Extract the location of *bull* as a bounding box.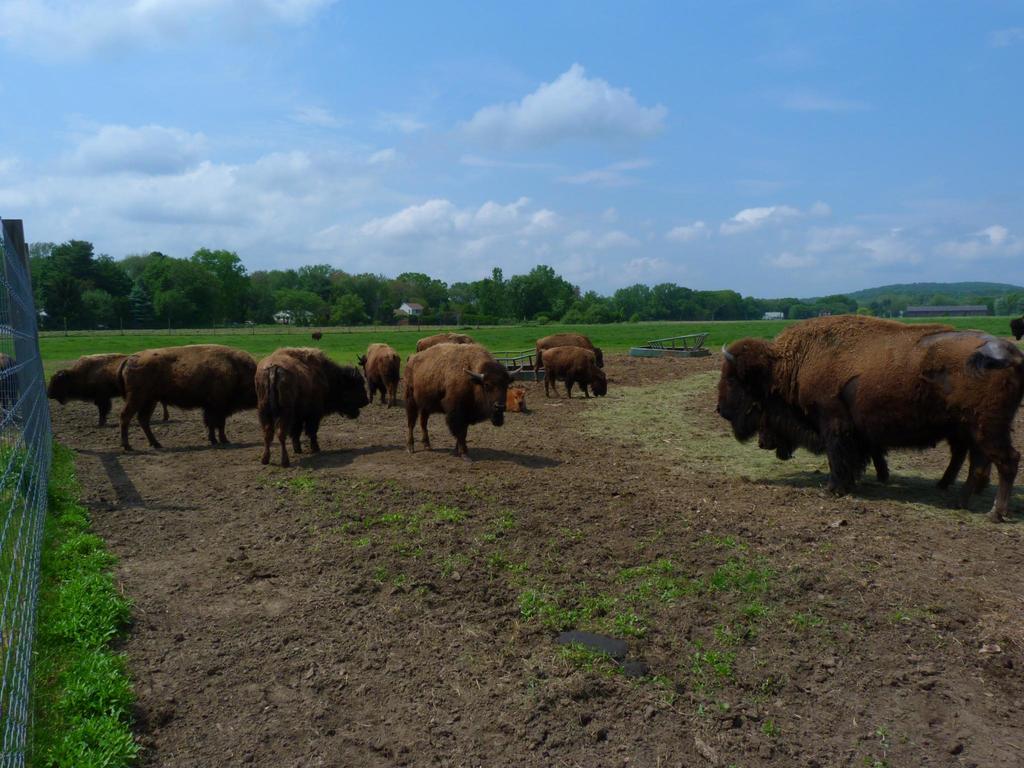
351,343,408,412.
